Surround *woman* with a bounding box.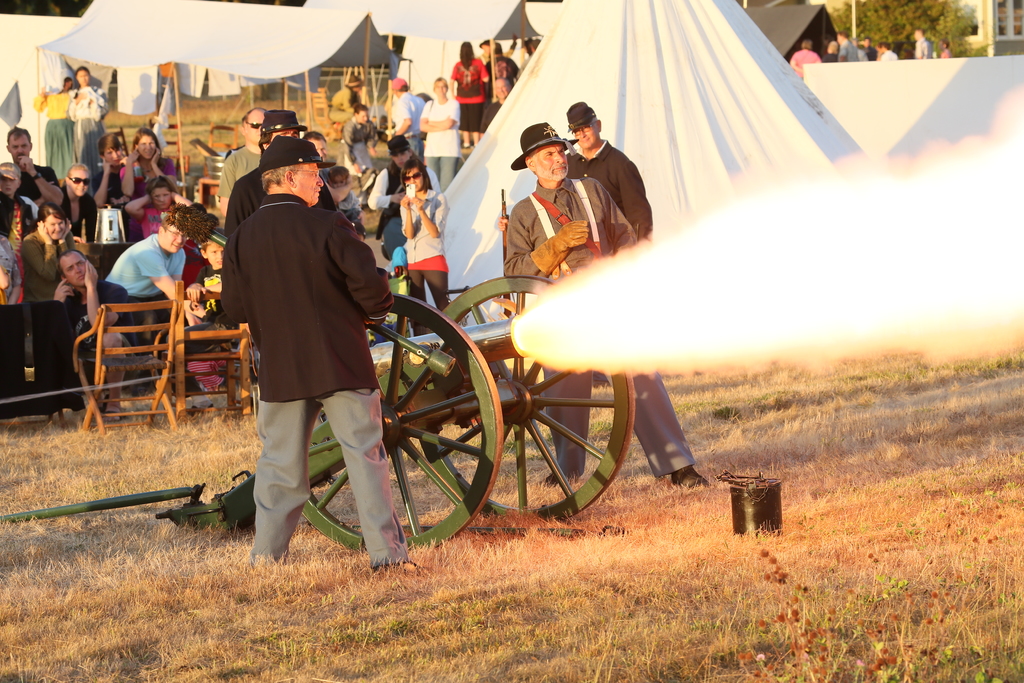
Rect(451, 40, 491, 148).
